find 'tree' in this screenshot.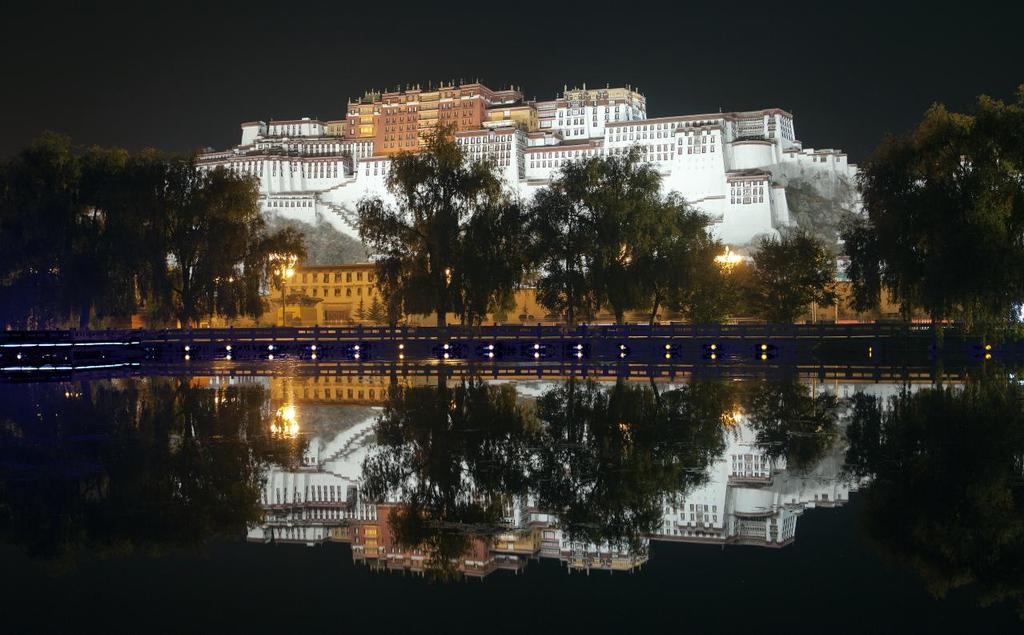
The bounding box for 'tree' is pyautogui.locateOnScreen(569, 142, 684, 343).
